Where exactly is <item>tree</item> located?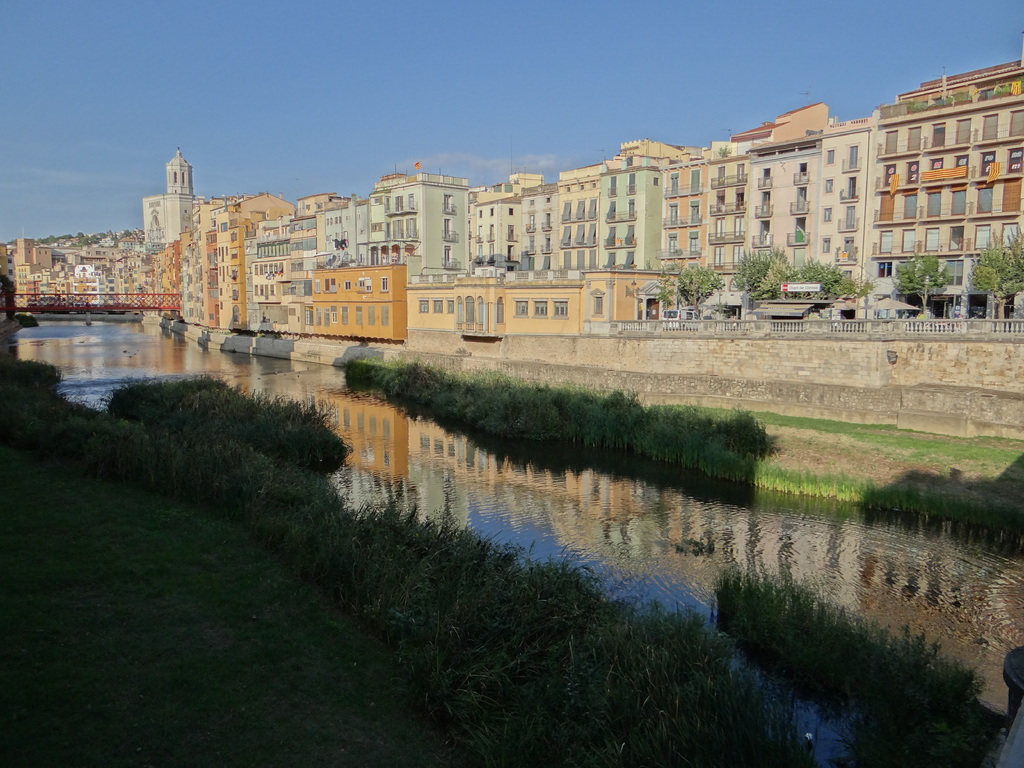
Its bounding box is l=730, t=242, r=789, b=292.
